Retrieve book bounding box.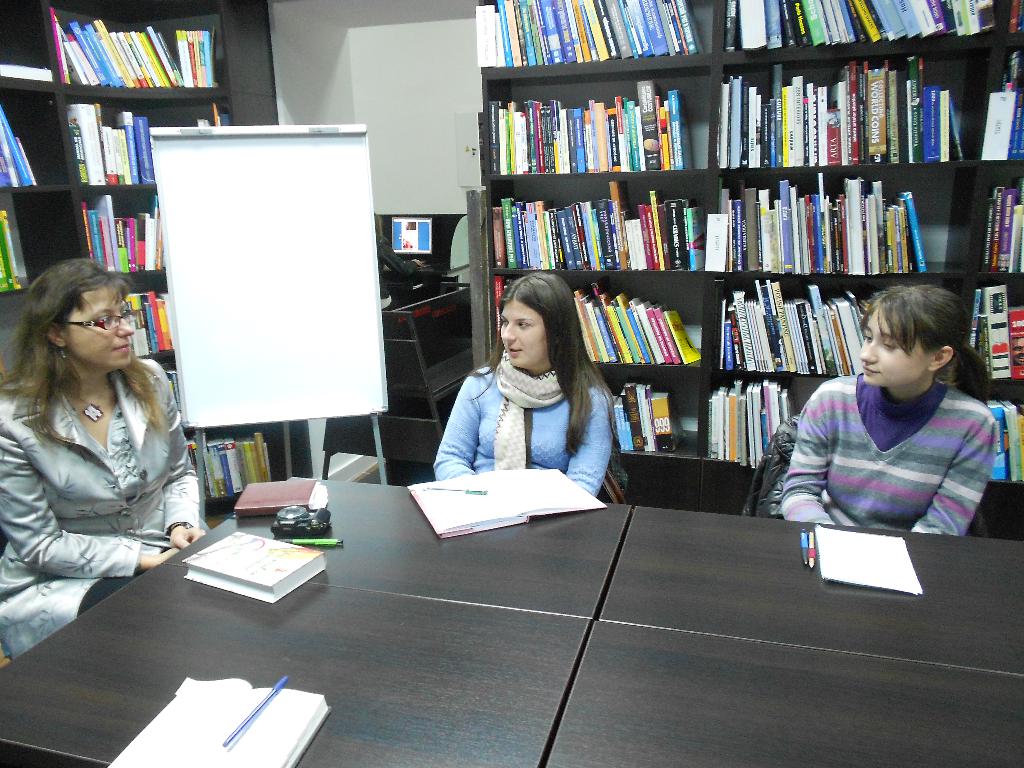
Bounding box: <bbox>948, 93, 964, 158</bbox>.
